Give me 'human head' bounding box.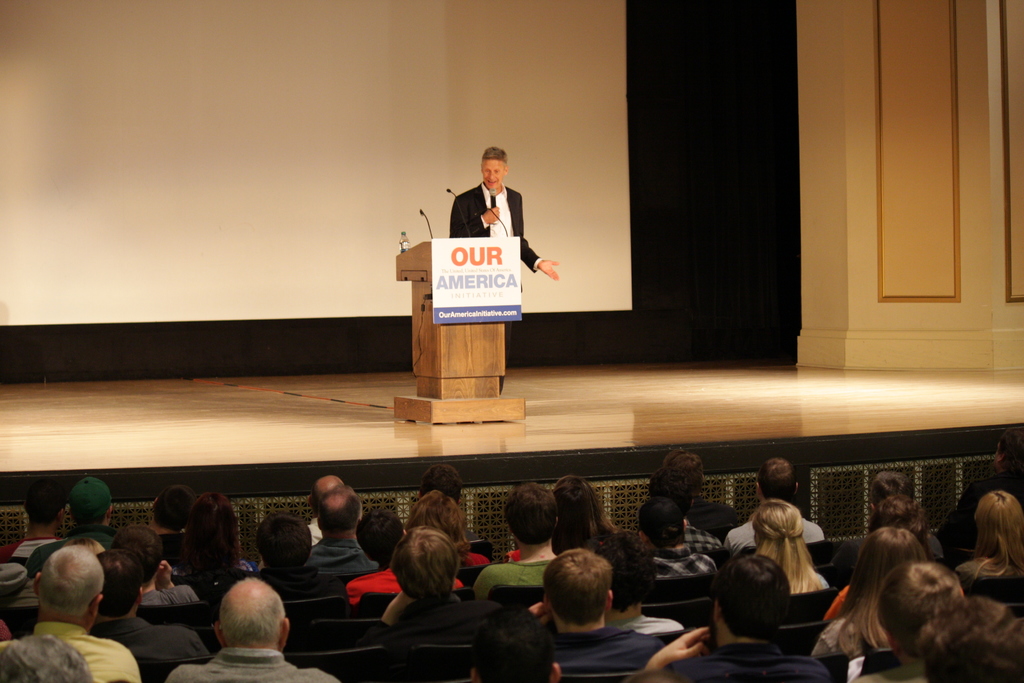
bbox(305, 472, 350, 507).
